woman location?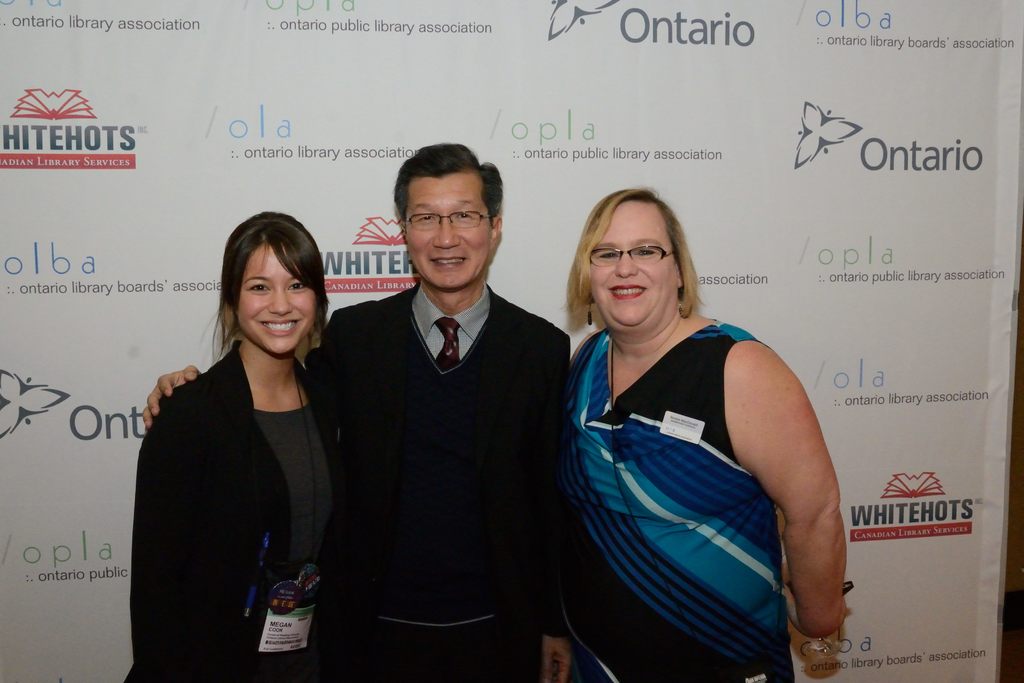
box=[560, 186, 850, 682]
